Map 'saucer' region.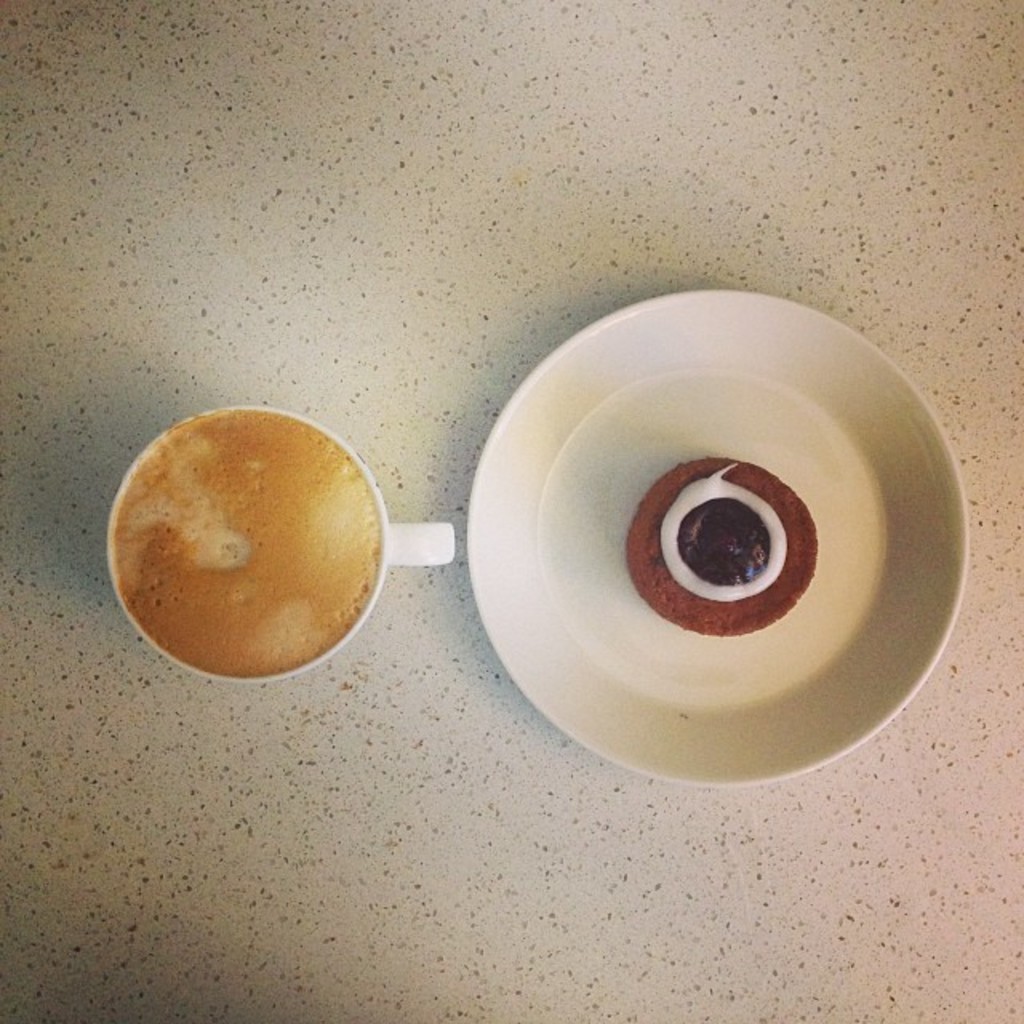
Mapped to <box>462,286,970,786</box>.
